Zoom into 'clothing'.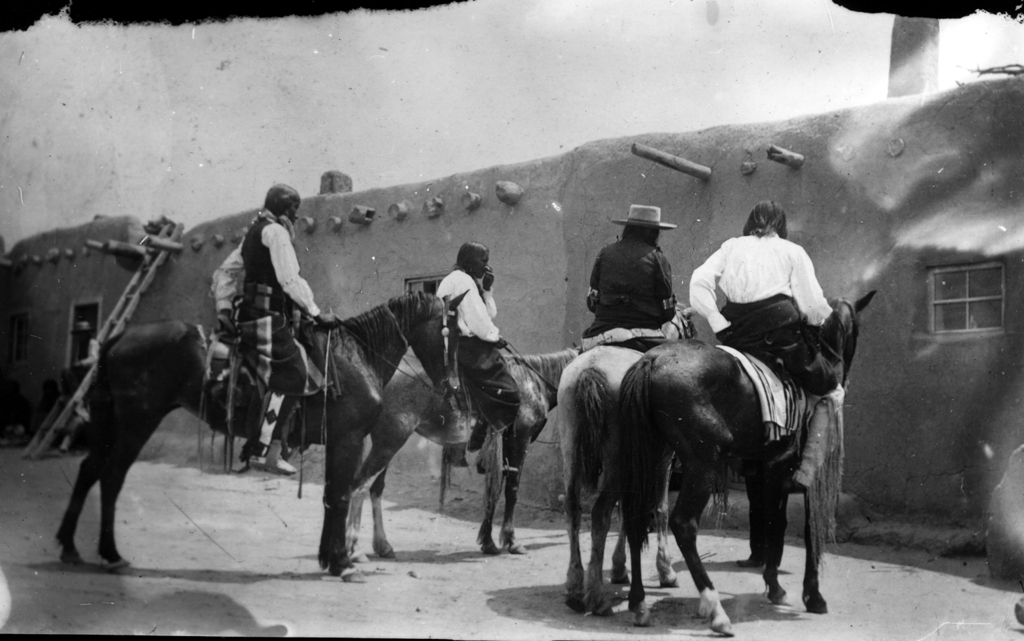
Zoom target: <bbox>214, 205, 317, 461</bbox>.
